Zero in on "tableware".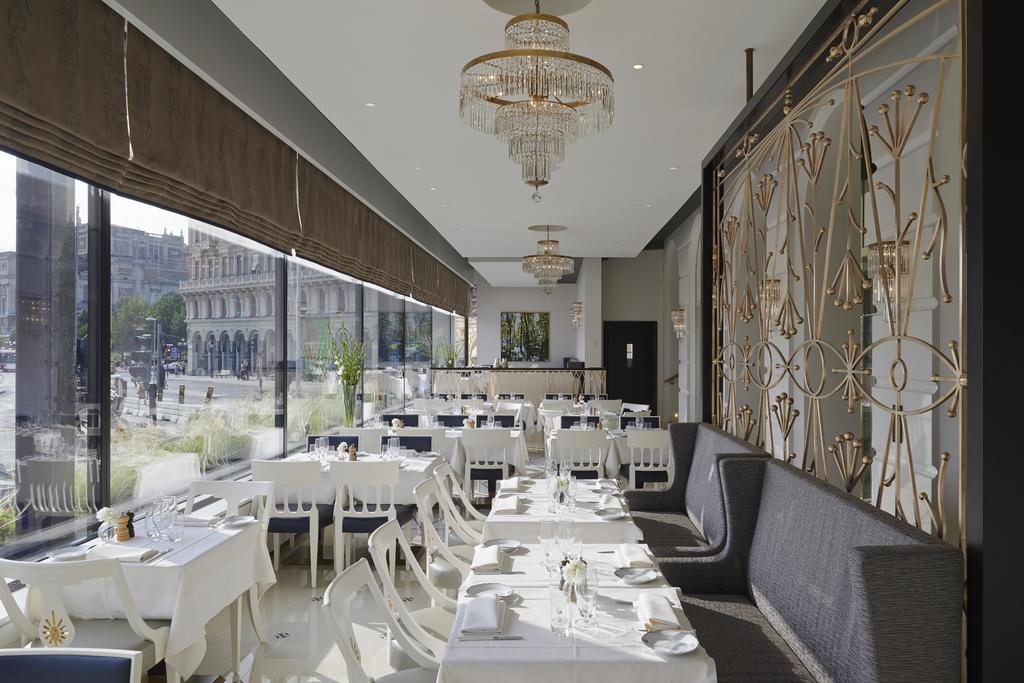
Zeroed in: bbox(643, 627, 698, 655).
